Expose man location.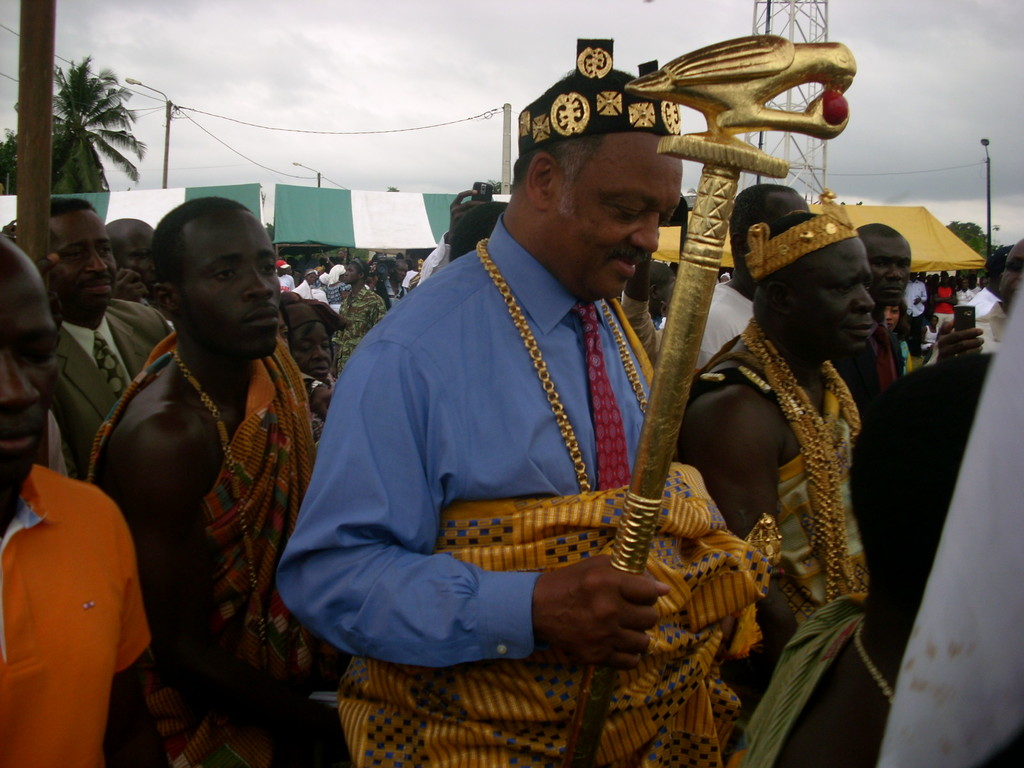
Exposed at box(833, 220, 912, 414).
